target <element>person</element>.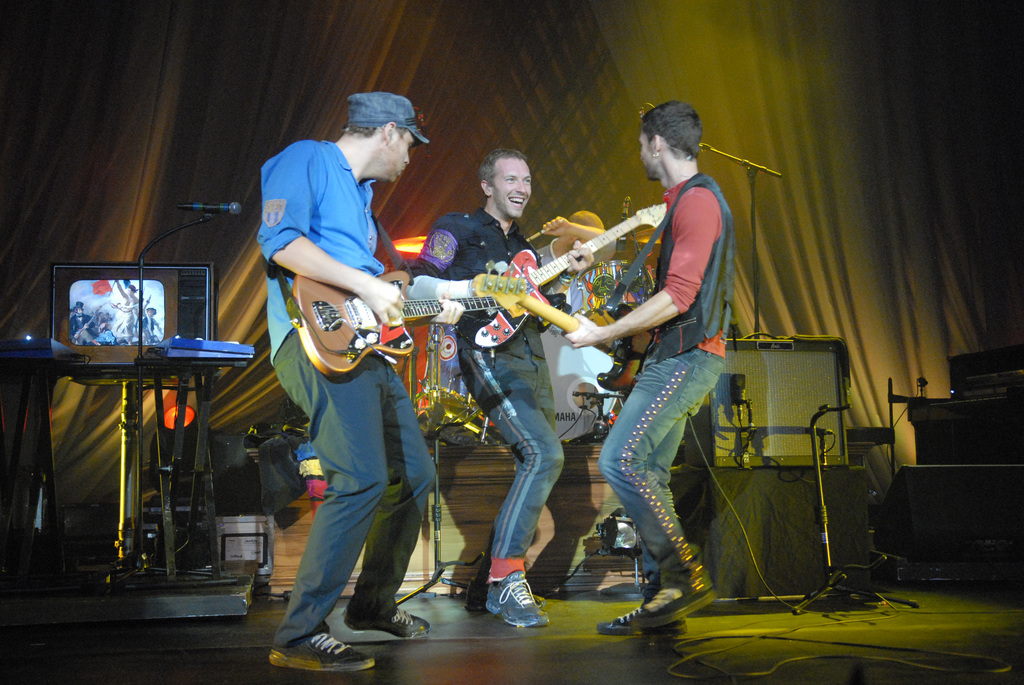
Target region: bbox=(401, 148, 598, 631).
